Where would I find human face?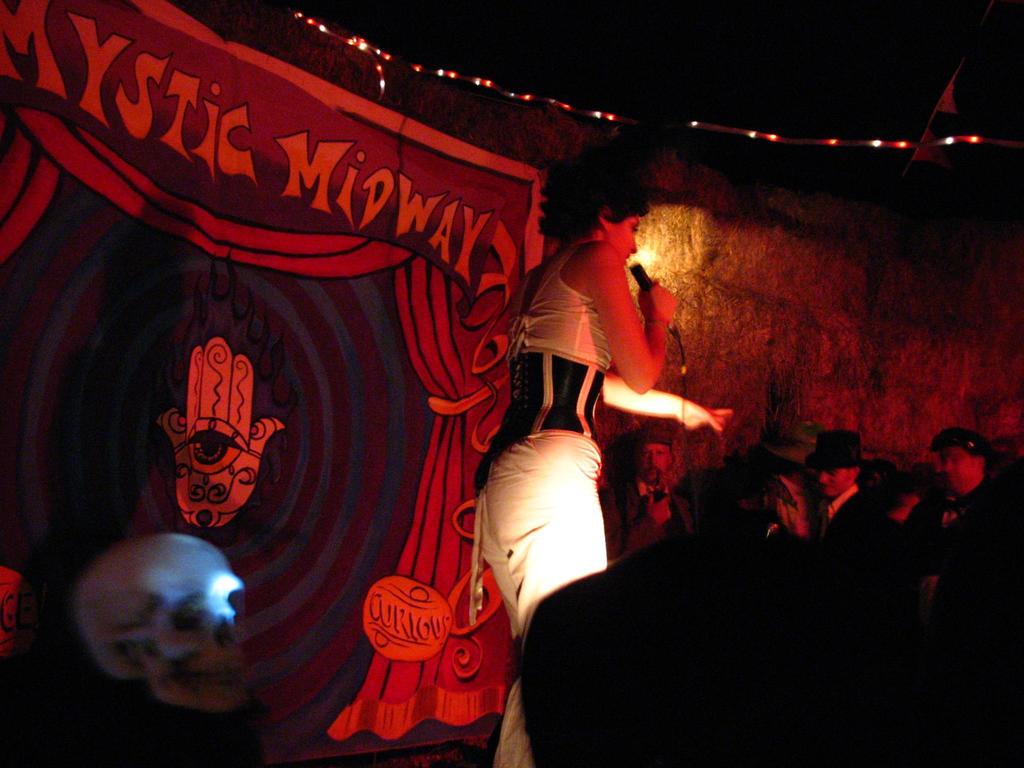
At region(636, 444, 669, 479).
